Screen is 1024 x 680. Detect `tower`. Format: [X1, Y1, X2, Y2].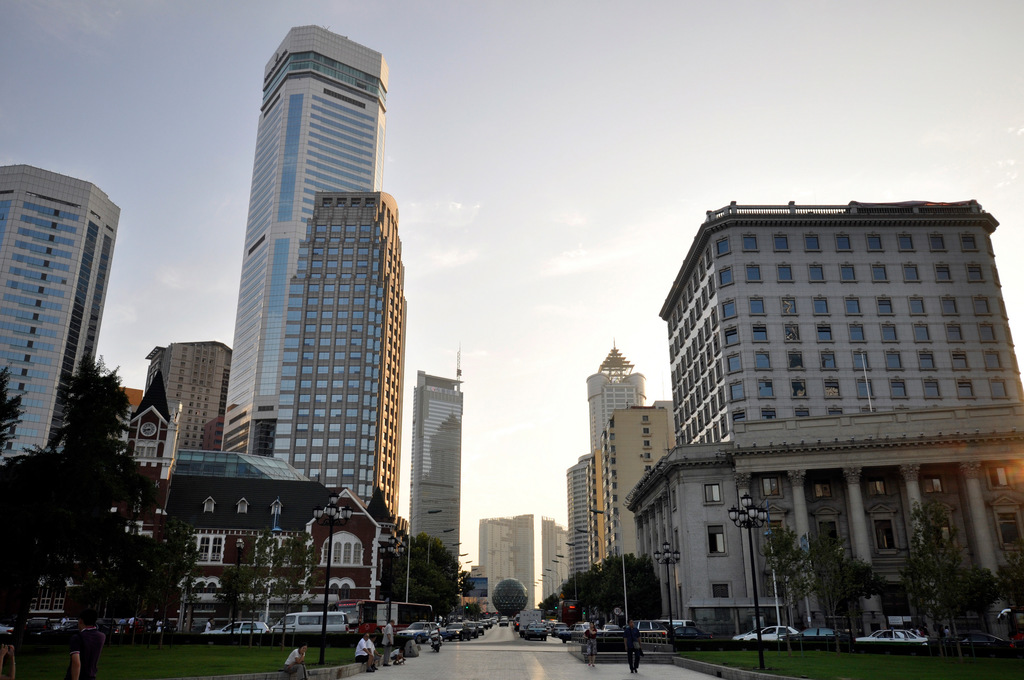
[140, 339, 235, 464].
